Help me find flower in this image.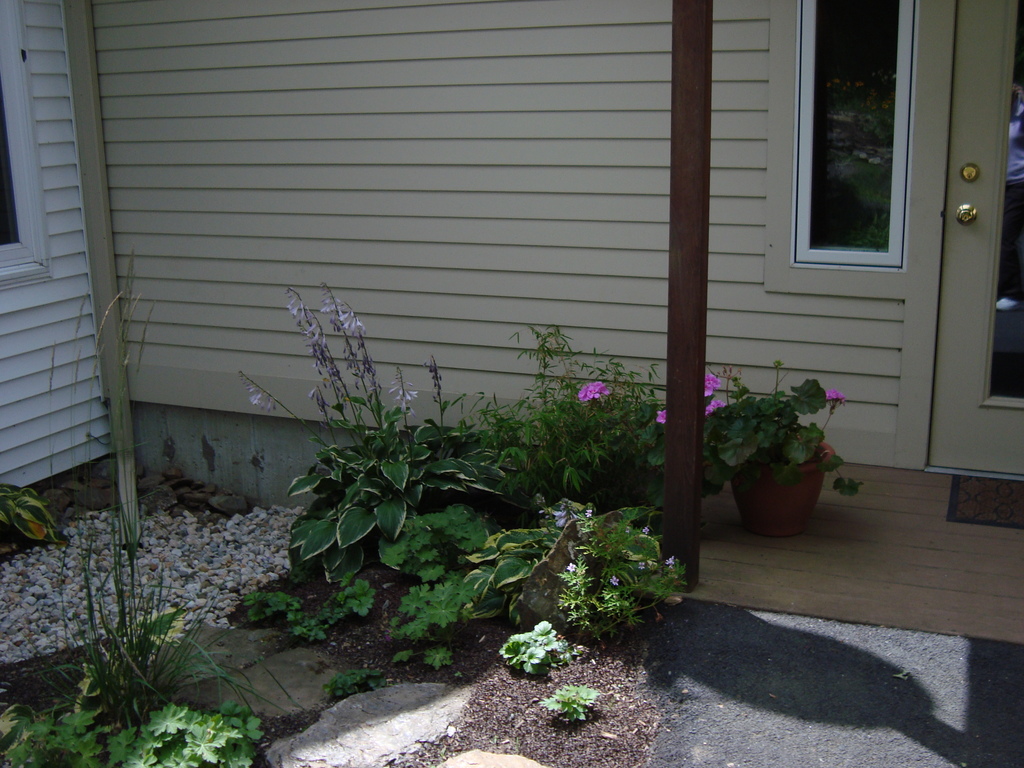
Found it: Rect(637, 561, 646, 572).
